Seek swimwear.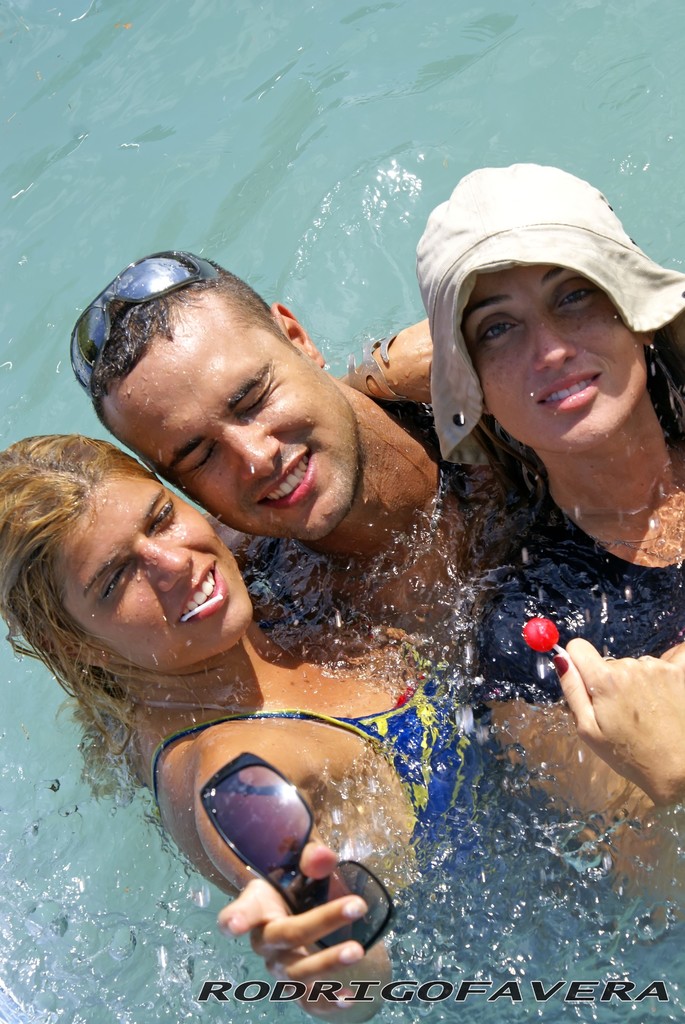
bbox=(485, 490, 684, 711).
